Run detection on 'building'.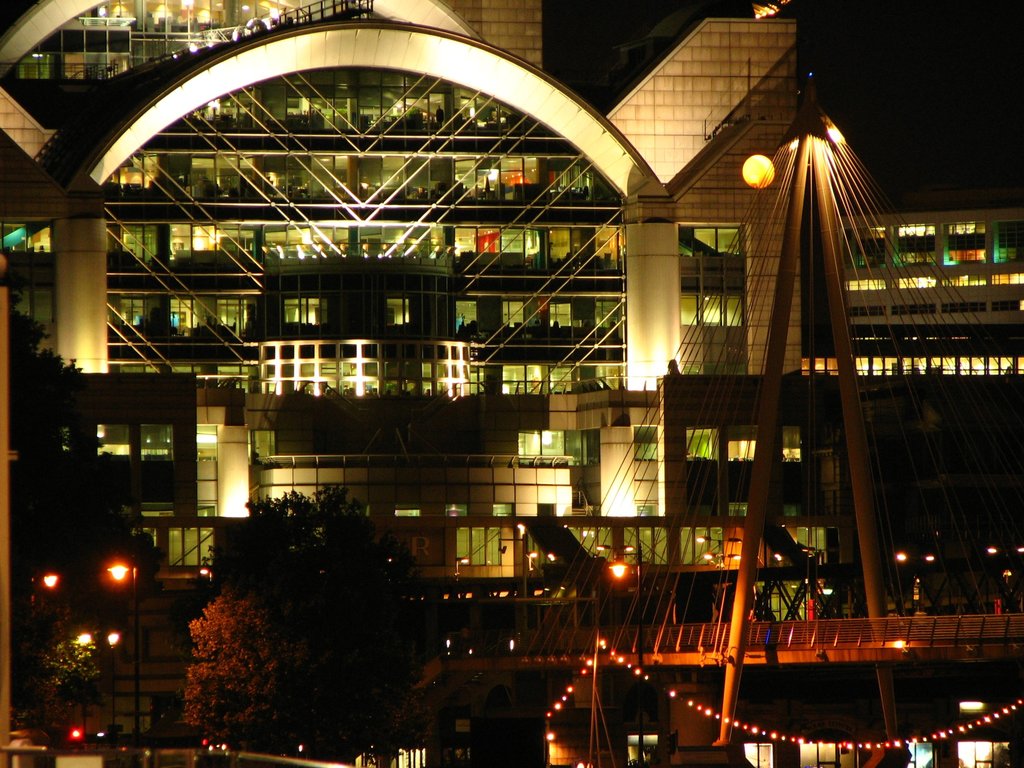
Result: 0, 0, 1023, 731.
